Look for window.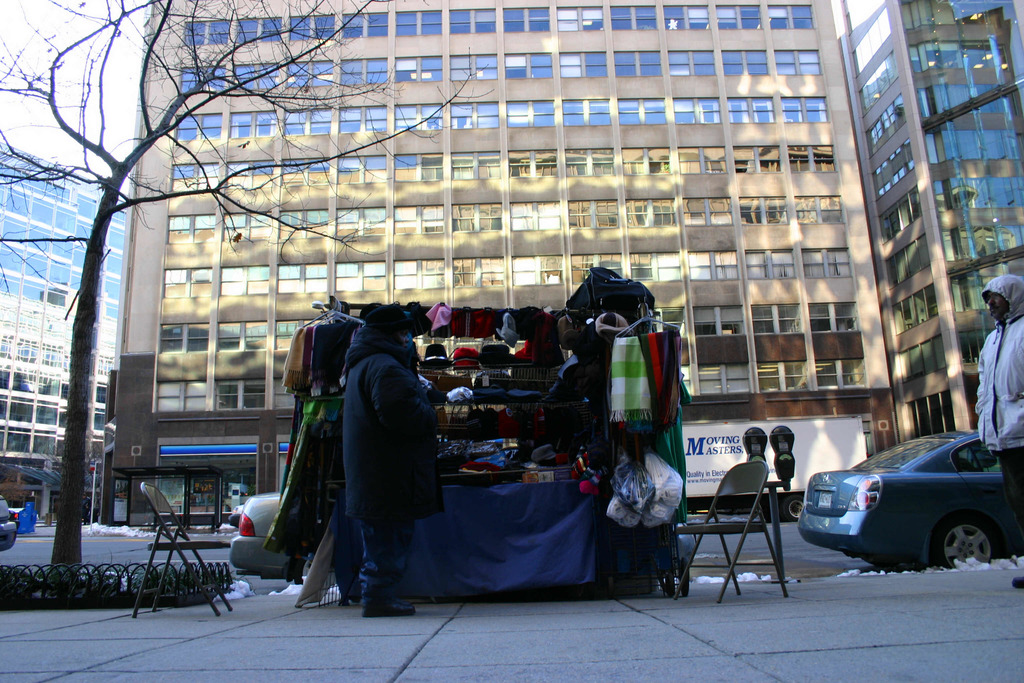
Found: crop(700, 363, 751, 392).
